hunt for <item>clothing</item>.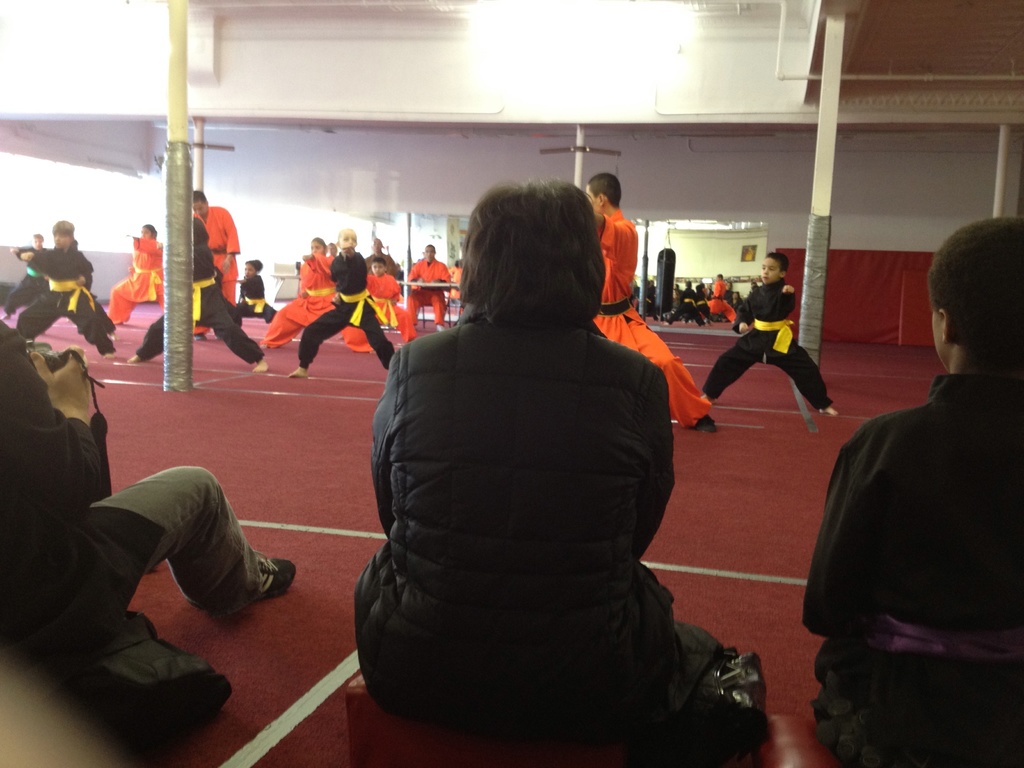
Hunted down at rect(18, 249, 111, 356).
